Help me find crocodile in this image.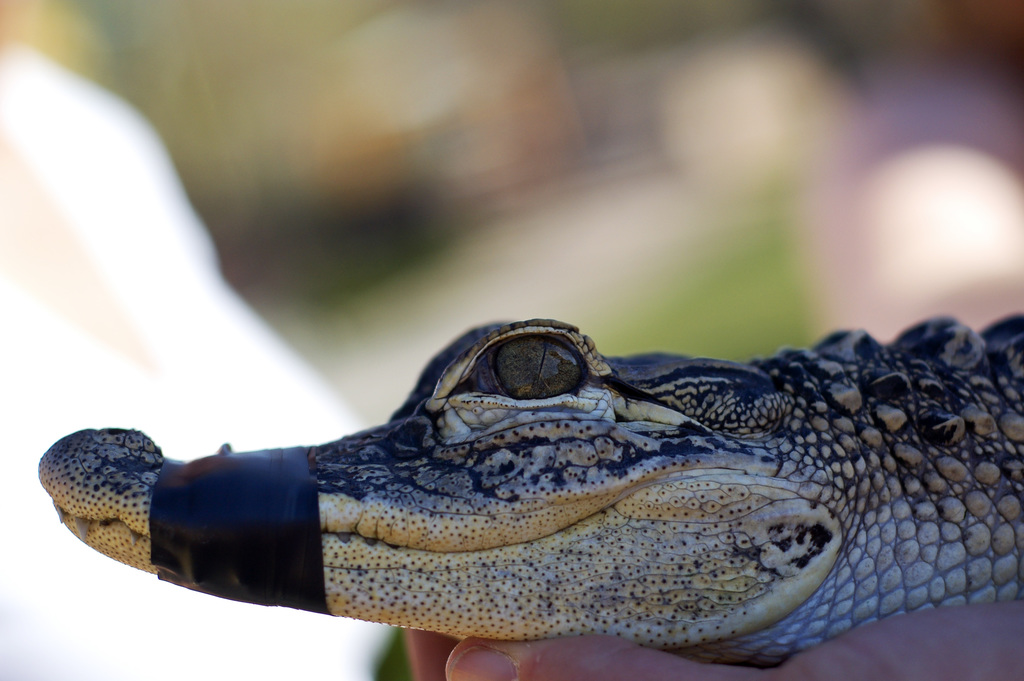
Found it: 42 315 1023 665.
